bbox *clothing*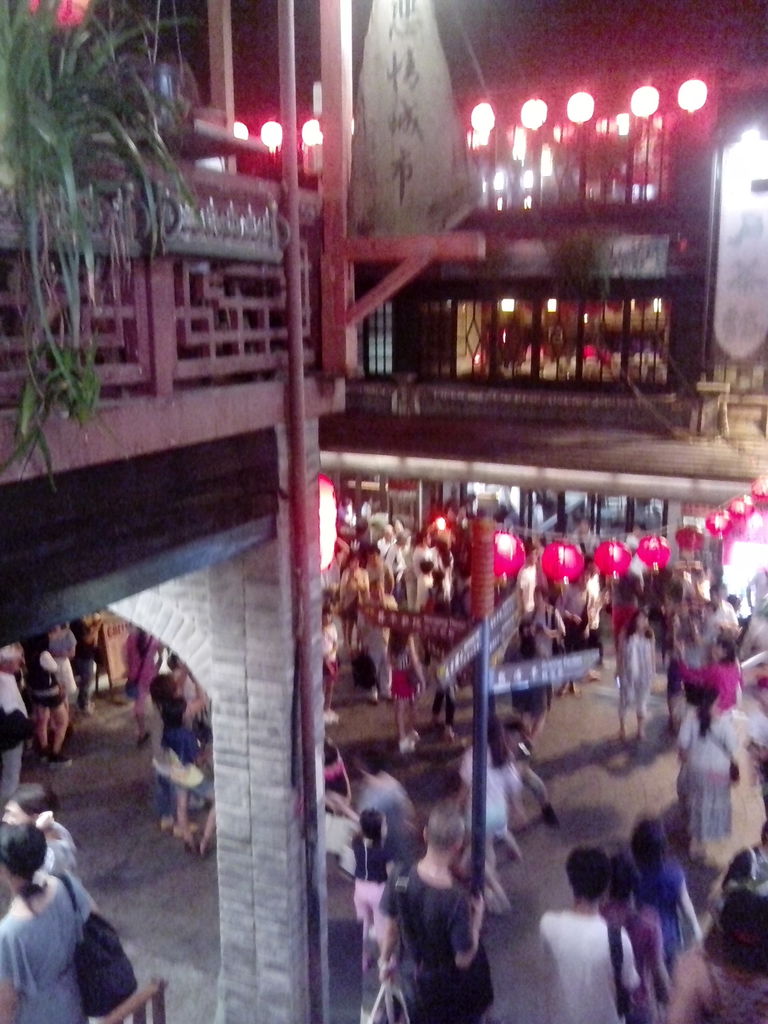
(left=536, top=911, right=644, bottom=1023)
